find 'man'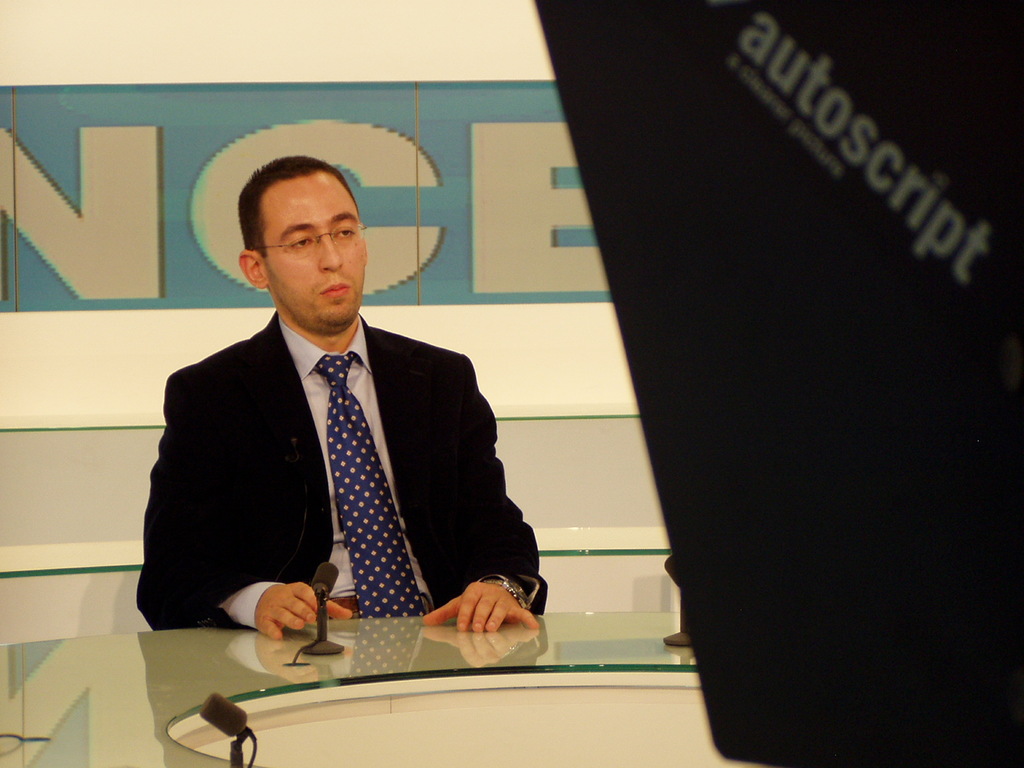
(left=145, top=161, right=518, bottom=677)
